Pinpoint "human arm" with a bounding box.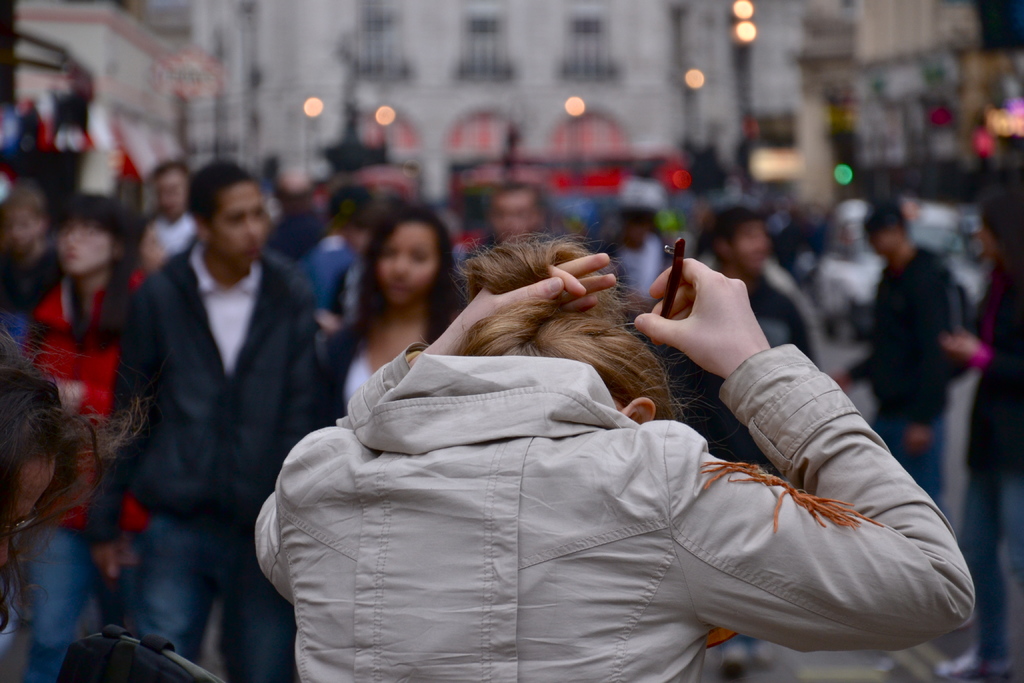
bbox=[627, 312, 945, 644].
